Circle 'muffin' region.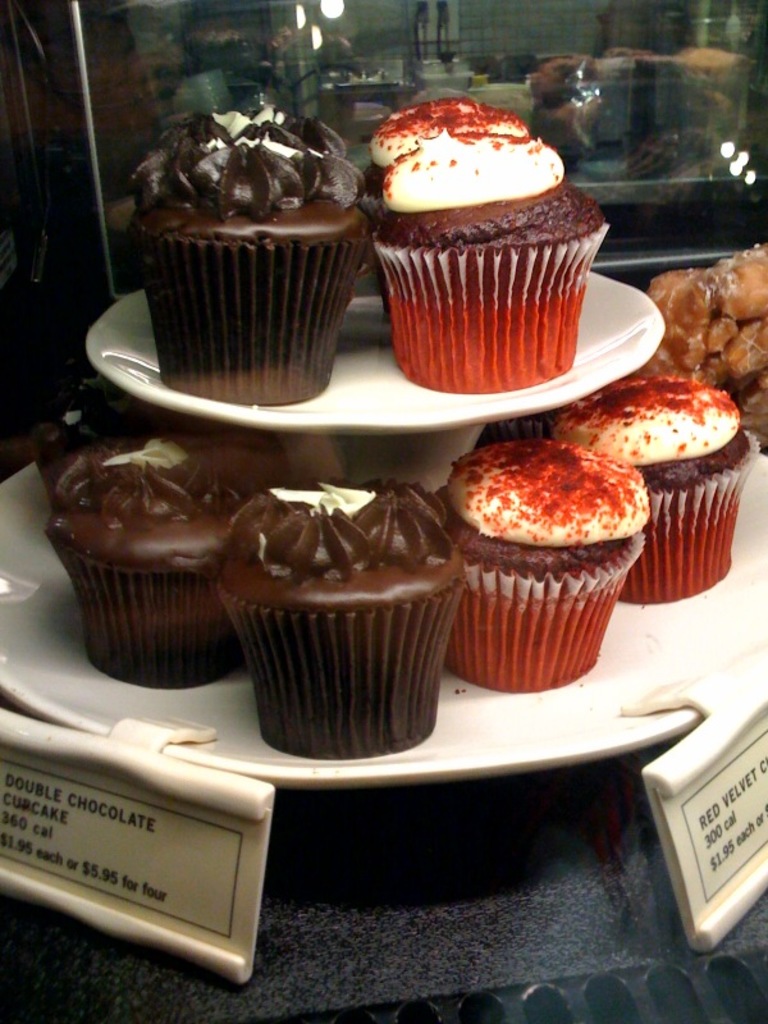
Region: (120, 90, 369, 411).
